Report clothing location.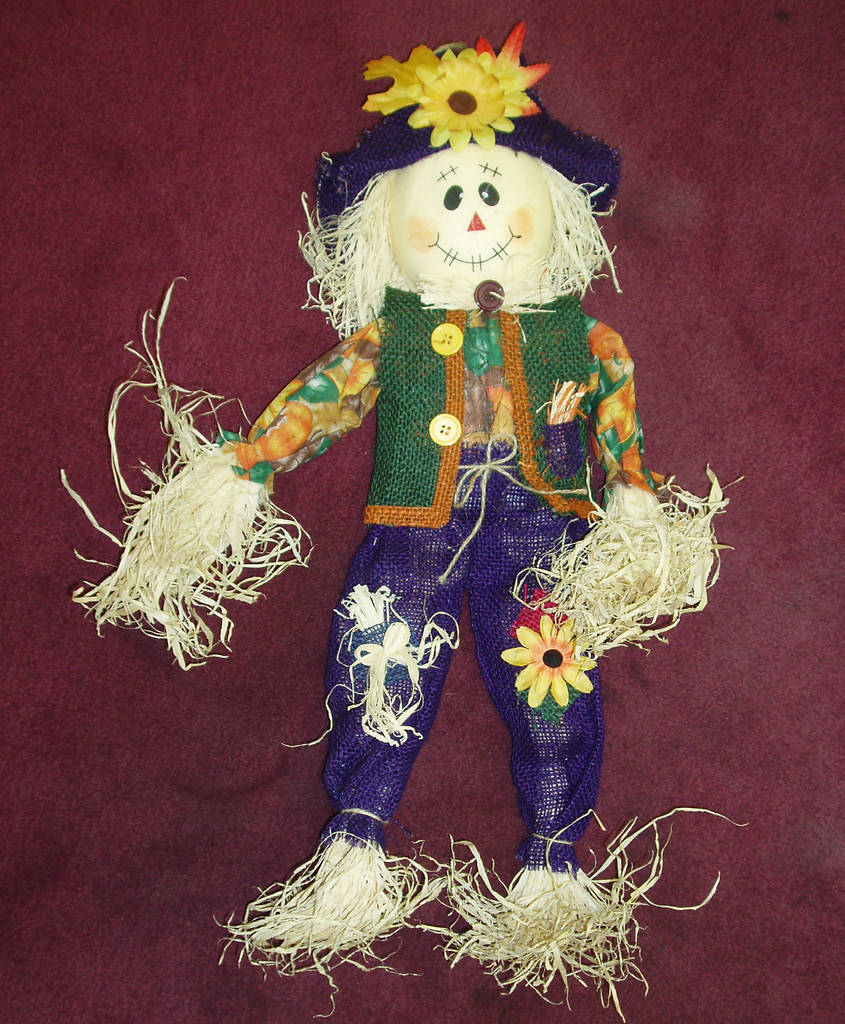
Report: <region>224, 153, 697, 920</region>.
